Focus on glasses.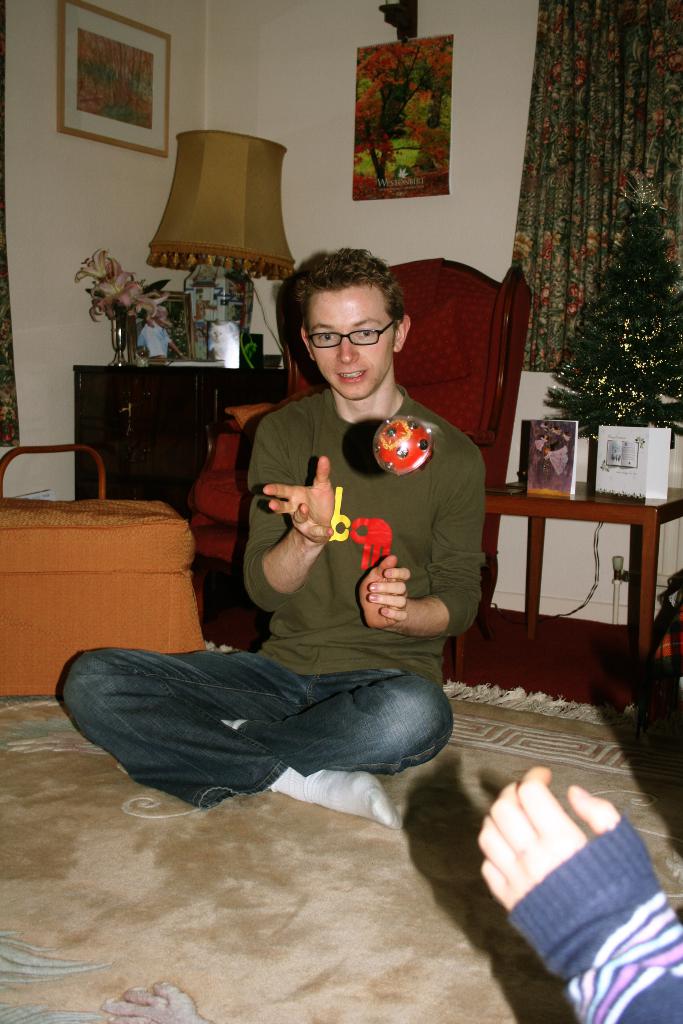
Focused at bbox=(295, 311, 404, 355).
